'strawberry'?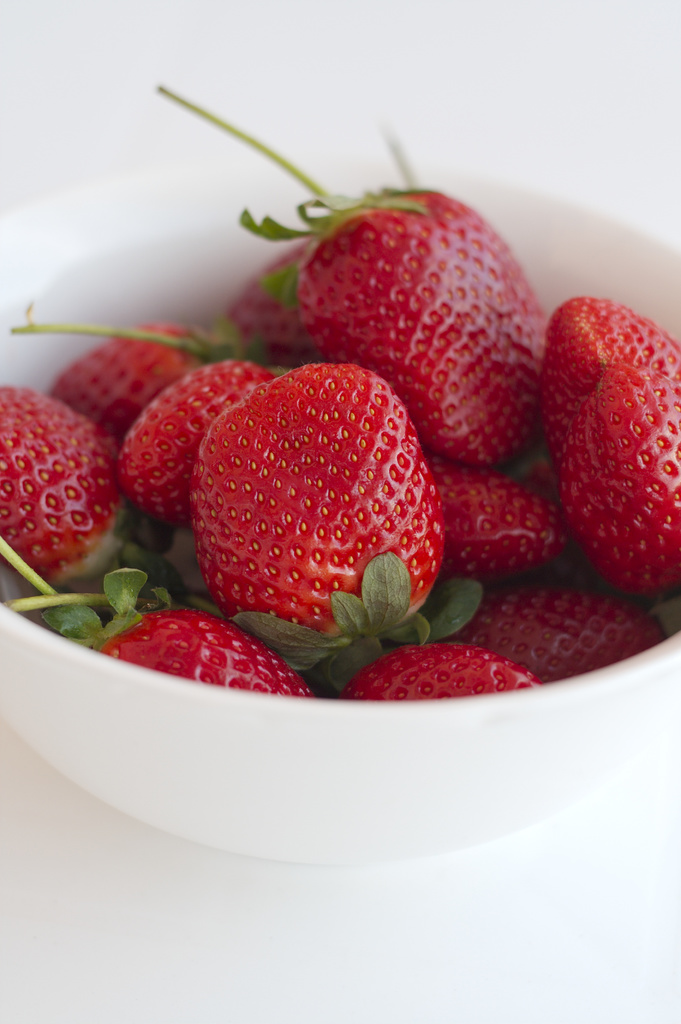
x1=440 y1=575 x2=663 y2=680
